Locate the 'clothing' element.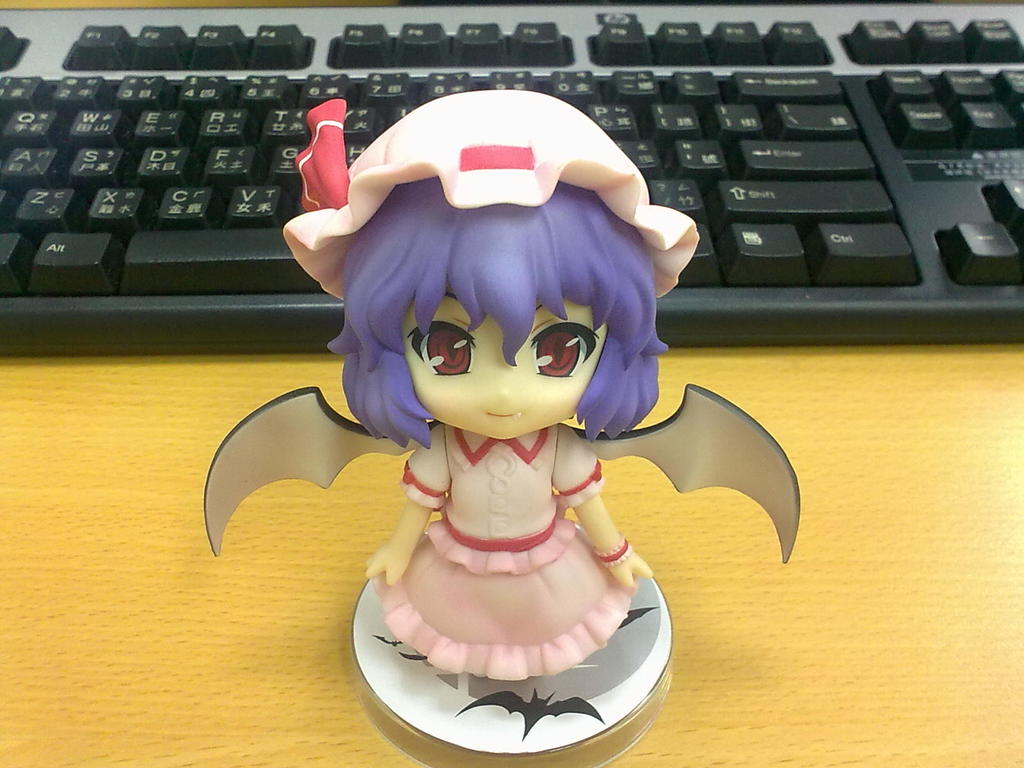
Element bbox: {"left": 369, "top": 420, "right": 647, "bottom": 673}.
